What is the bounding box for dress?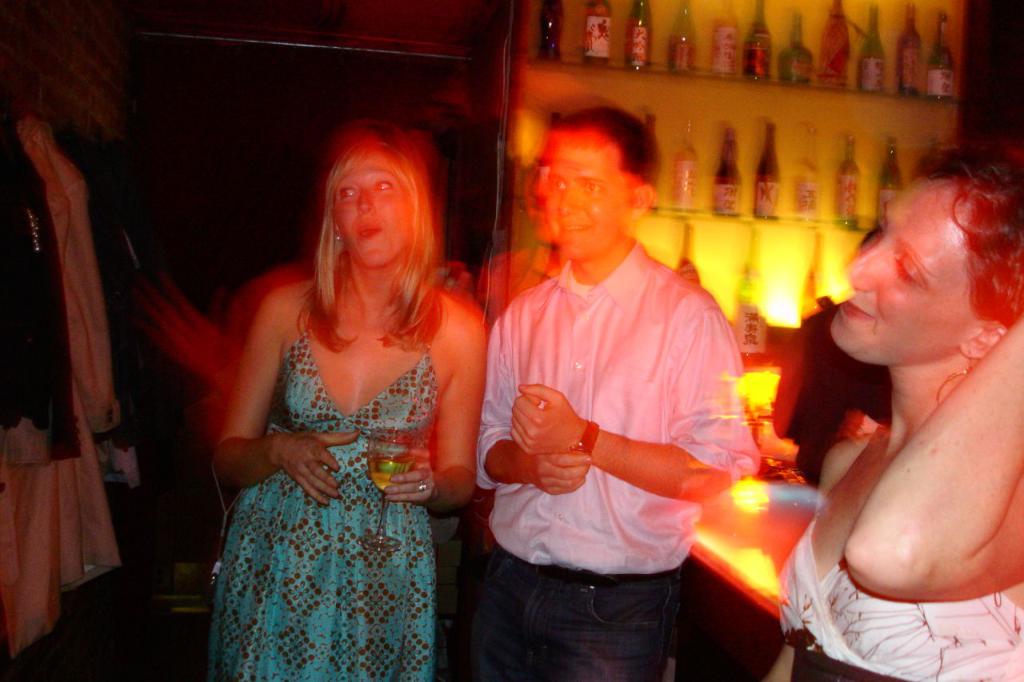
<region>213, 320, 438, 681</region>.
